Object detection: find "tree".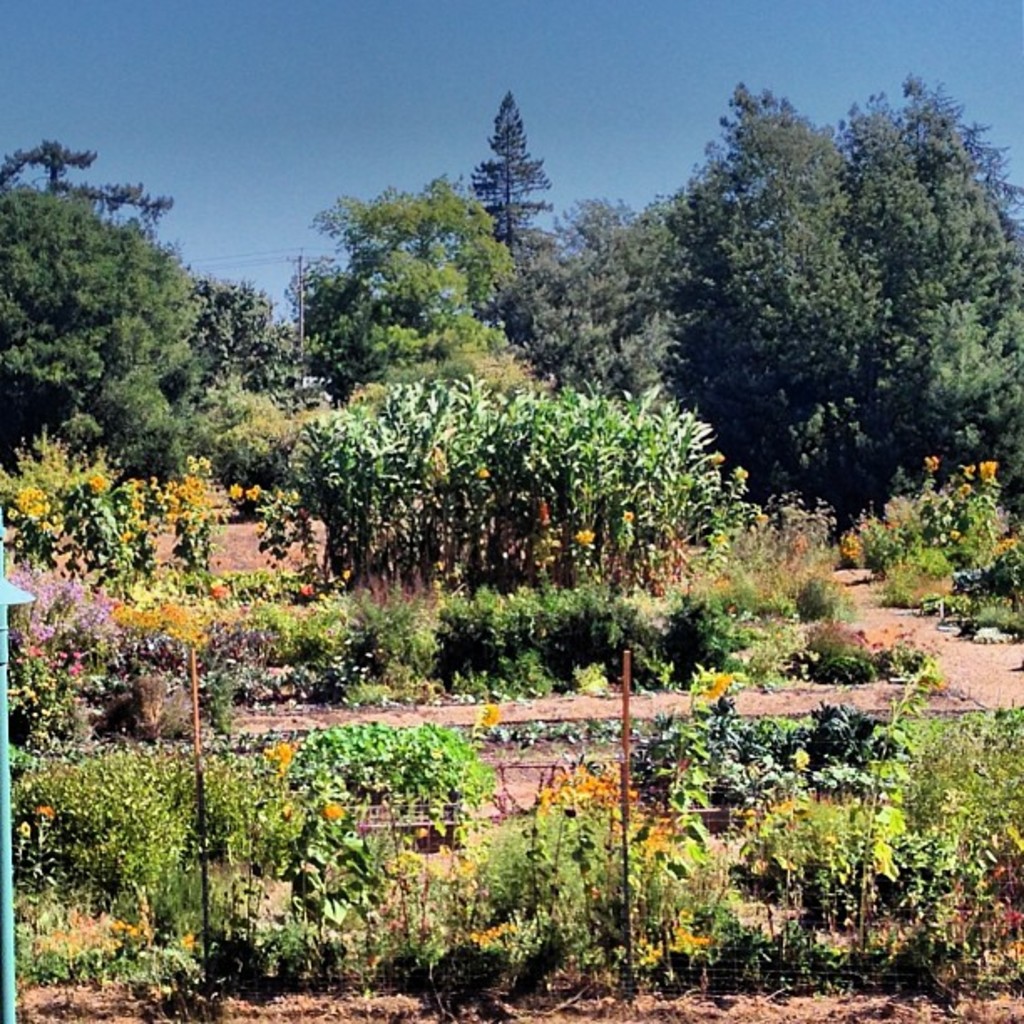
Rect(643, 85, 783, 432).
